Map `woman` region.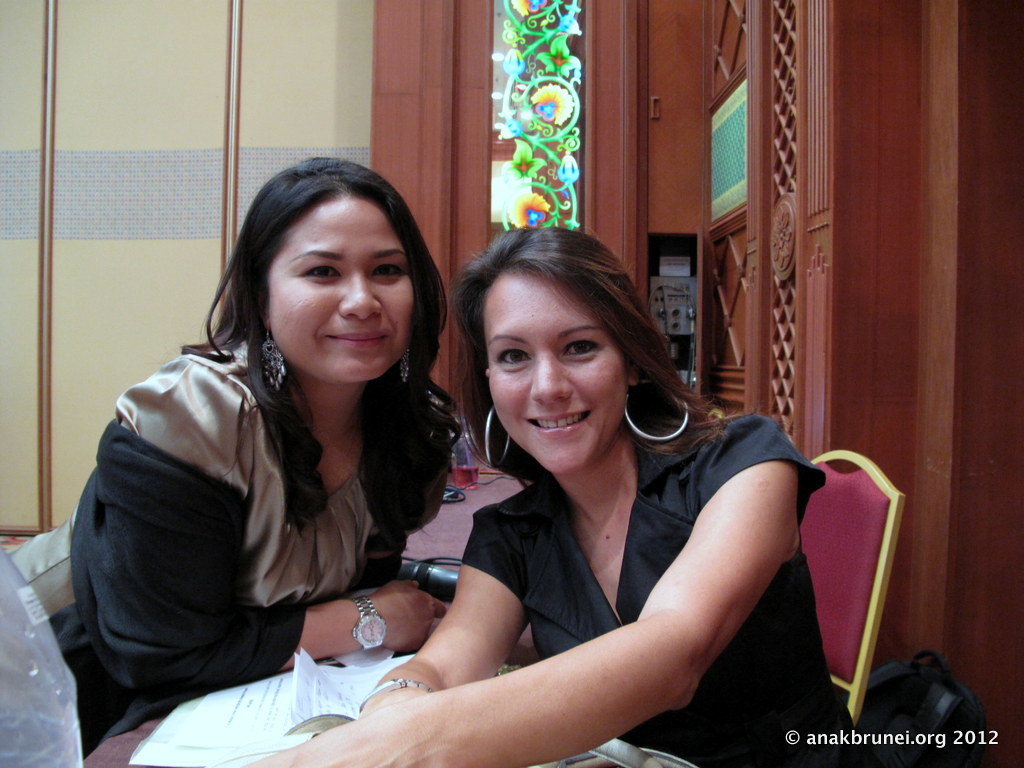
Mapped to <bbox>242, 222, 862, 767</bbox>.
